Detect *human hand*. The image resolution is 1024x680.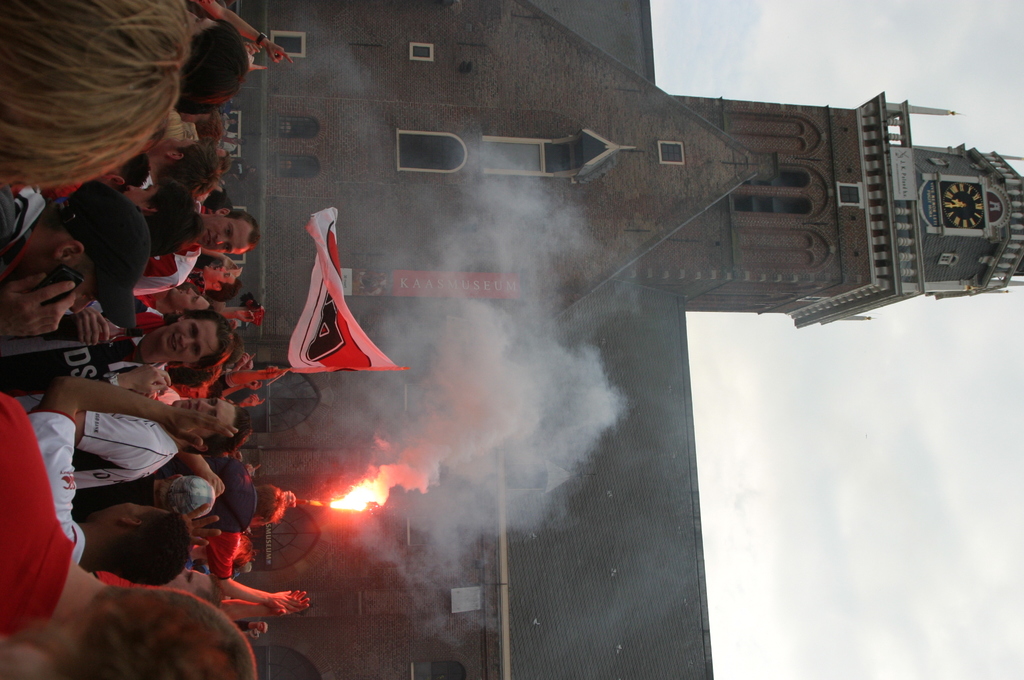
detection(178, 501, 223, 555).
